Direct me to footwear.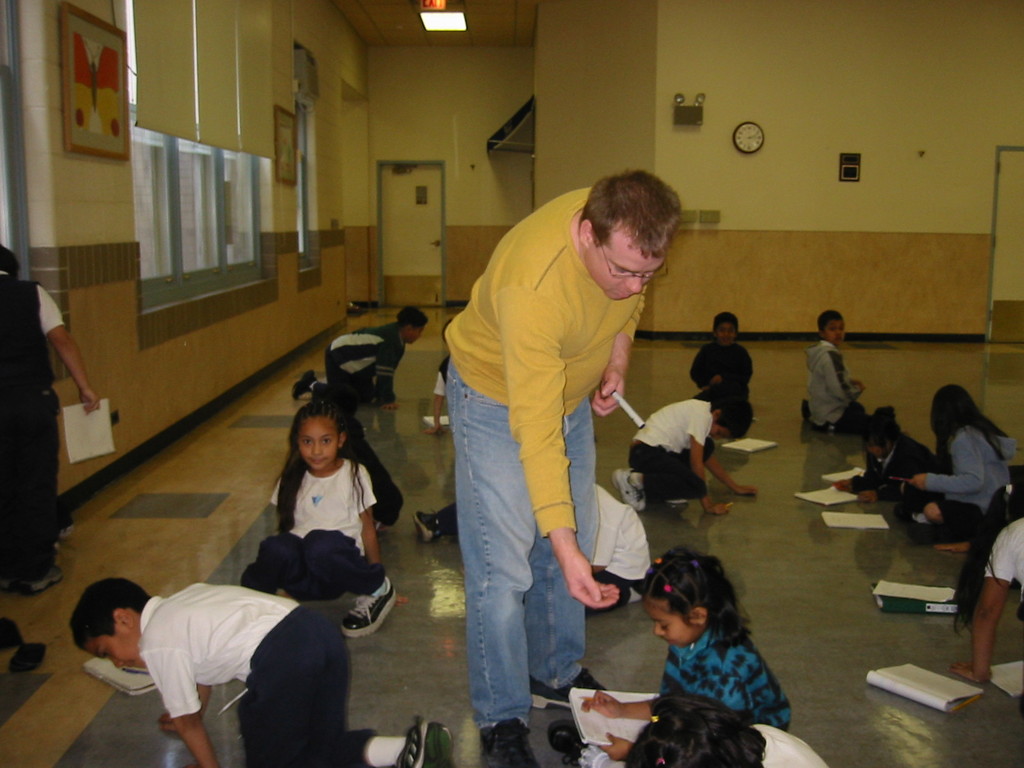
Direction: [left=285, top=371, right=320, bottom=404].
